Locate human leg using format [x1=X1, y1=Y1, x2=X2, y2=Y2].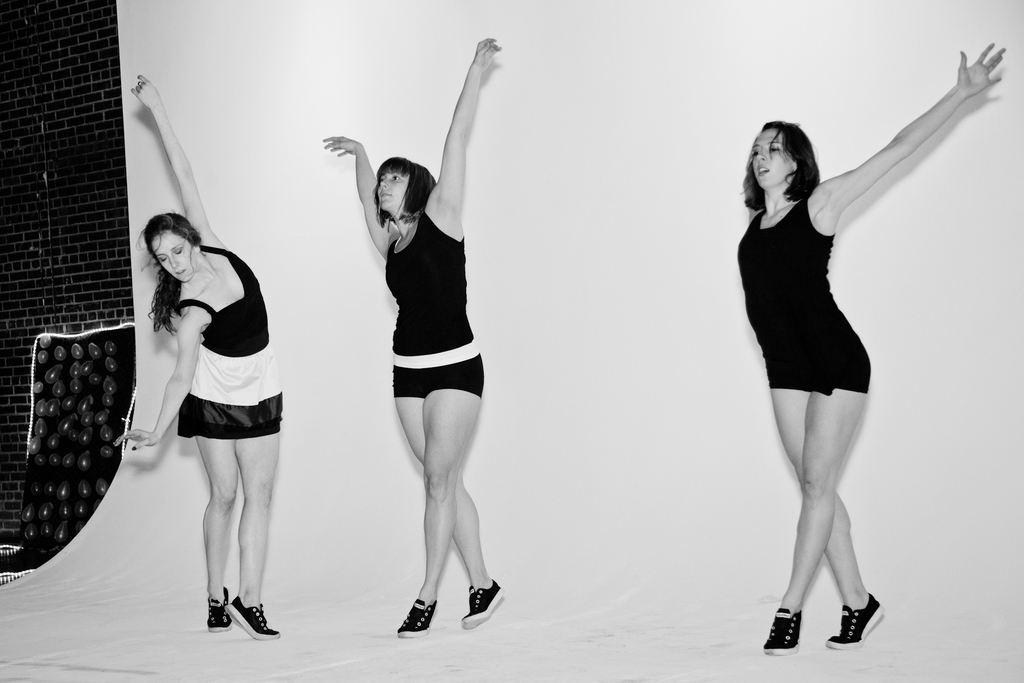
[x1=767, y1=353, x2=874, y2=652].
